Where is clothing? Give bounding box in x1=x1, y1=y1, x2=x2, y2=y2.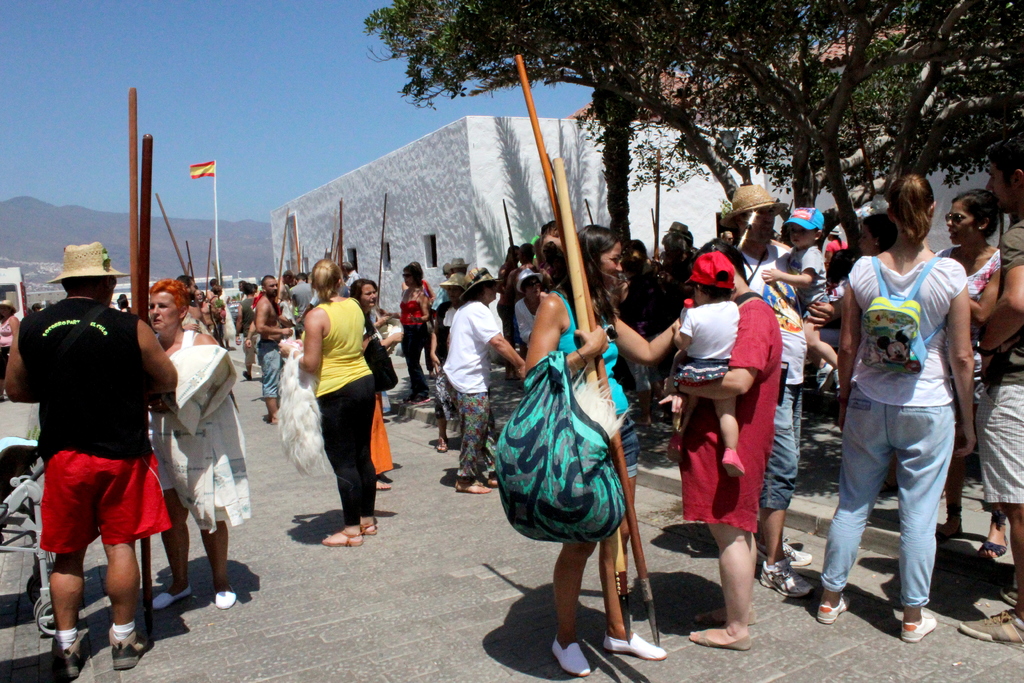
x1=945, y1=242, x2=1012, y2=292.
